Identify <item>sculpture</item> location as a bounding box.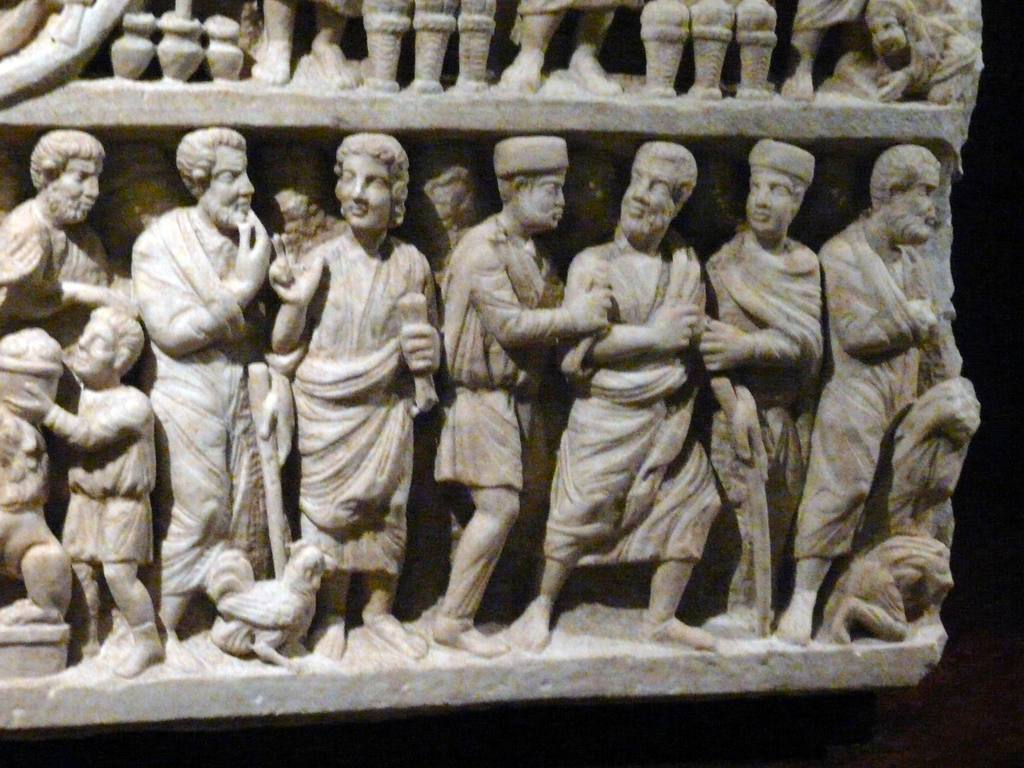
left=488, top=0, right=749, bottom=104.
